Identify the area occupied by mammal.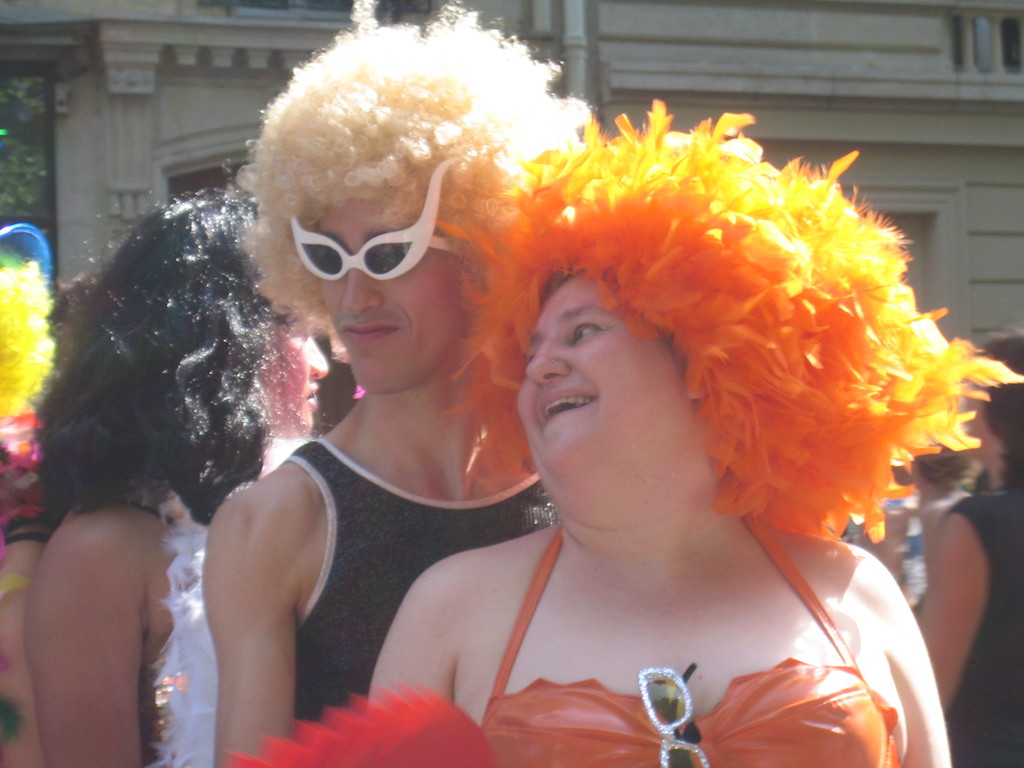
Area: 24:157:328:767.
